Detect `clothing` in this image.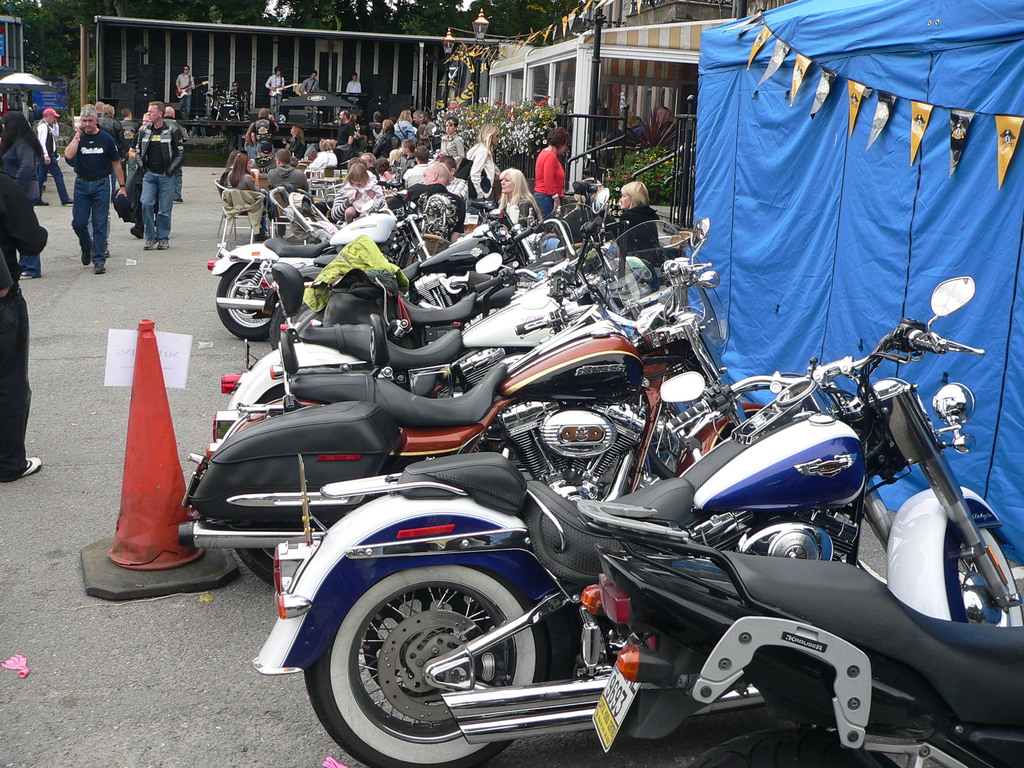
Detection: [225, 84, 244, 103].
